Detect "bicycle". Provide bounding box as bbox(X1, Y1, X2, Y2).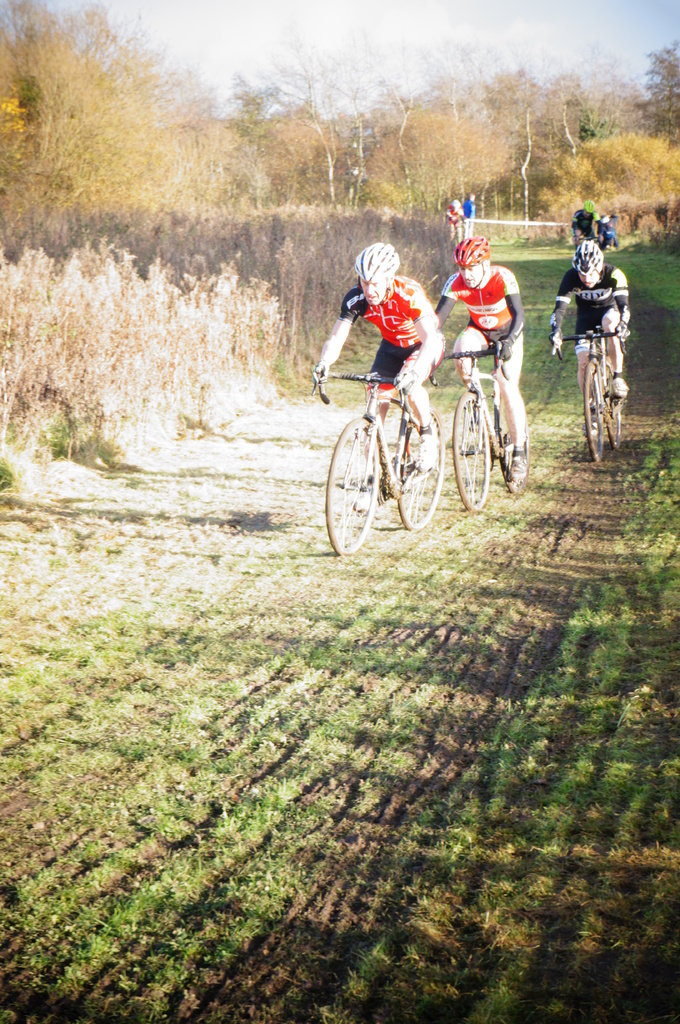
bbox(429, 335, 529, 511).
